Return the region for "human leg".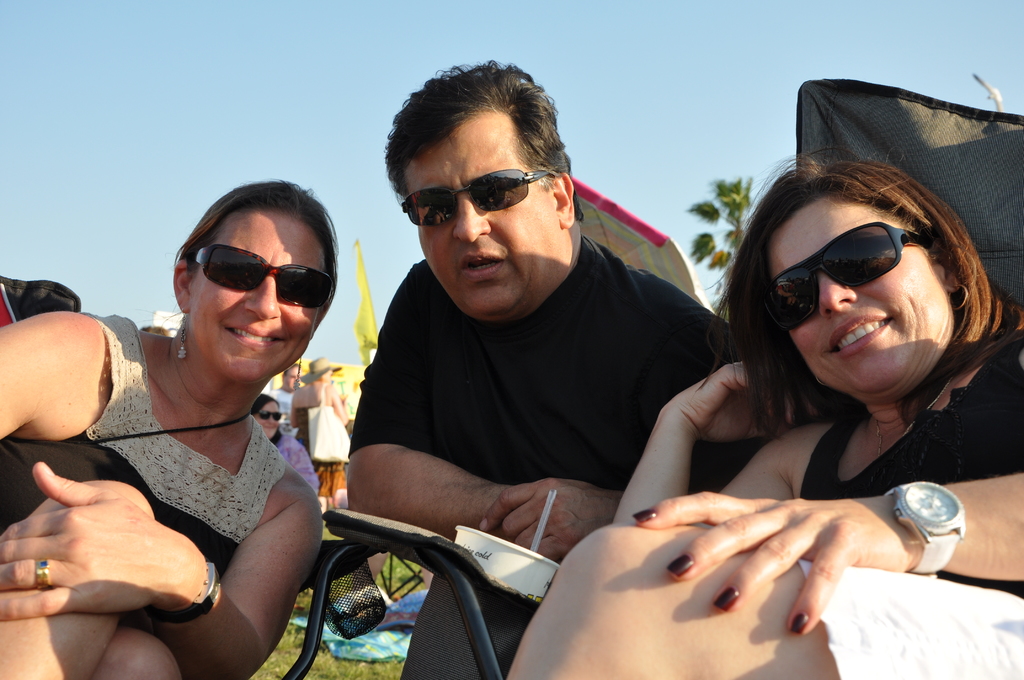
499,524,1023,679.
